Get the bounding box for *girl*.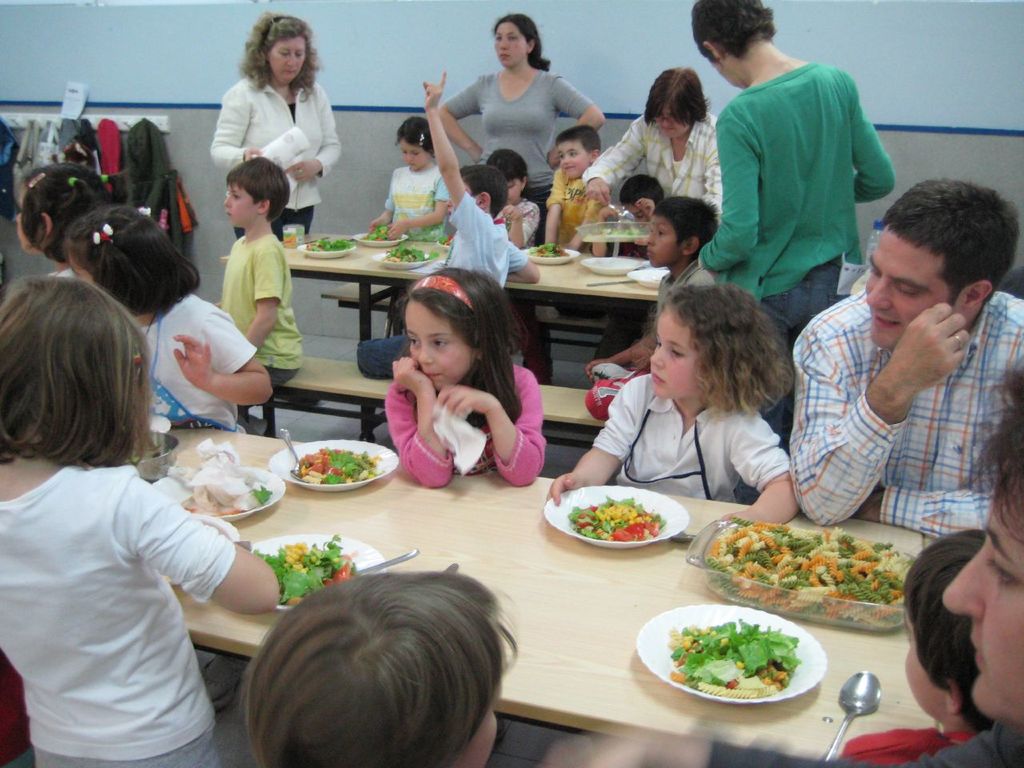
box=[383, 266, 546, 489].
